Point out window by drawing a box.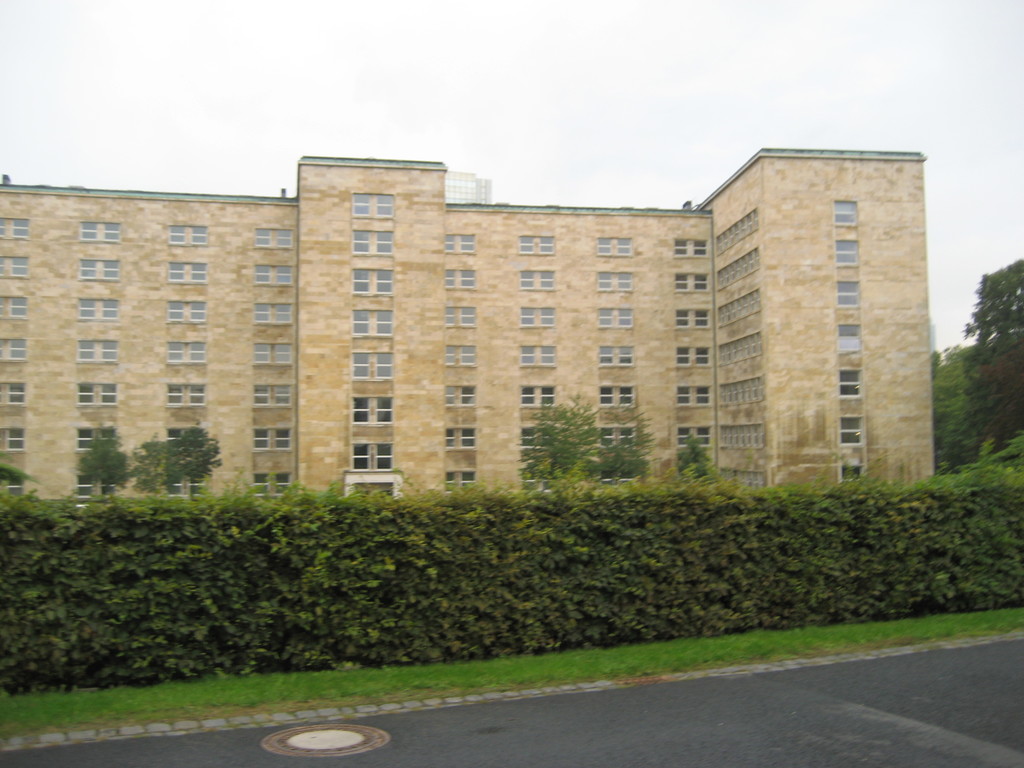
{"x1": 518, "y1": 310, "x2": 554, "y2": 326}.
